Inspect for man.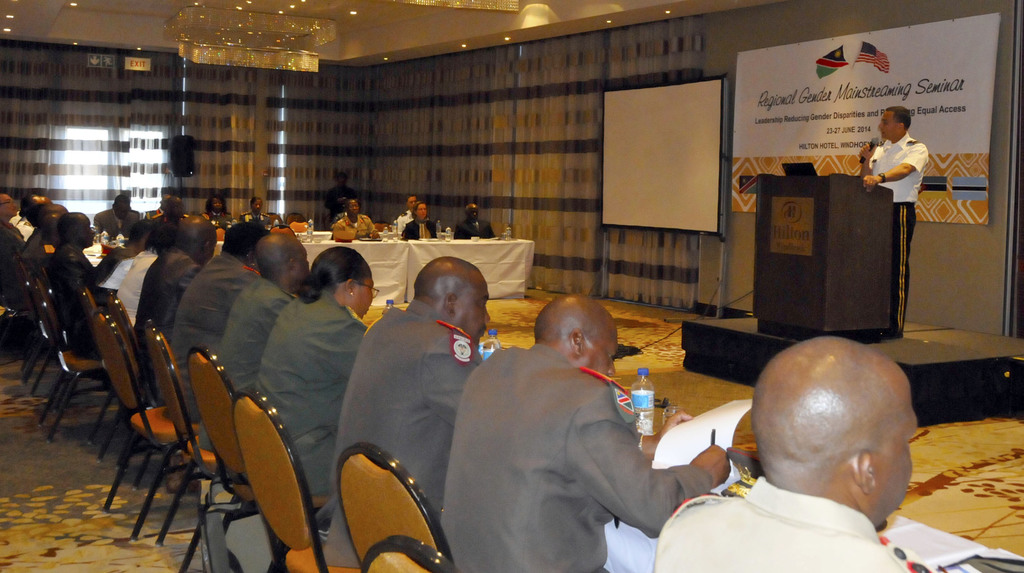
Inspection: rect(15, 192, 47, 233).
